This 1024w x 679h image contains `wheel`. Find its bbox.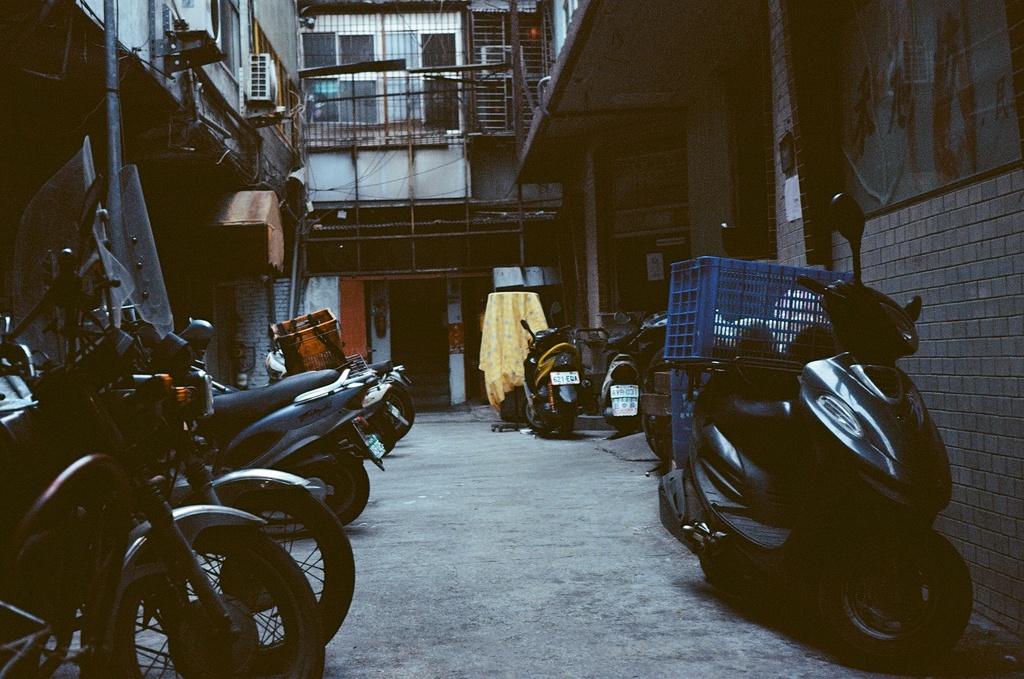
crop(524, 398, 555, 435).
